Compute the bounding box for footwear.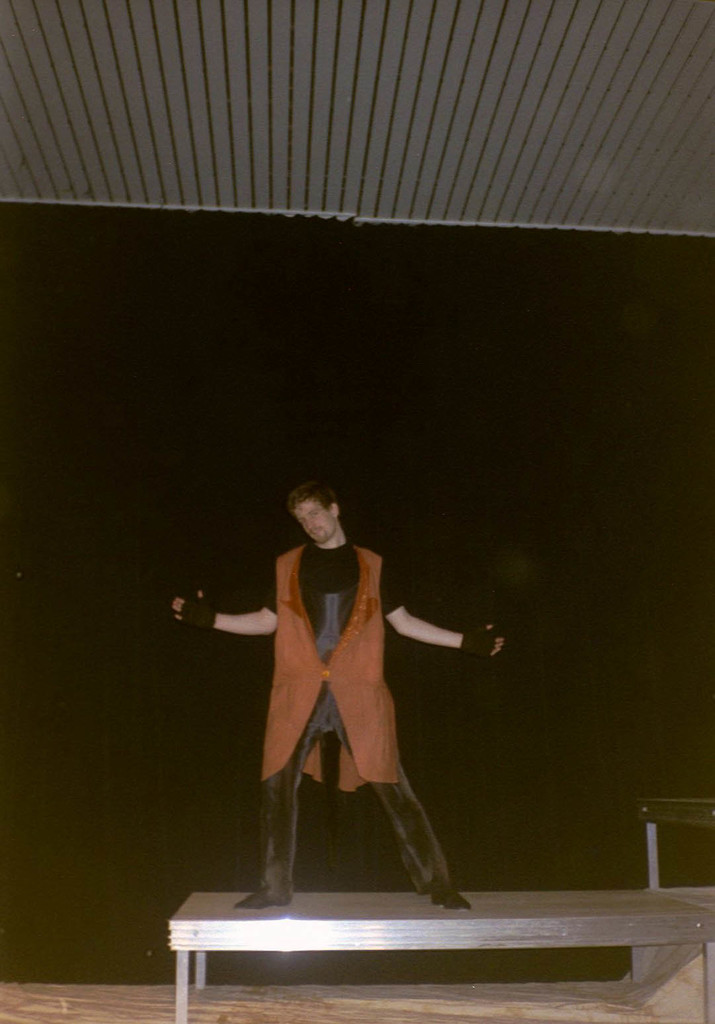
pyautogui.locateOnScreen(435, 881, 470, 909).
